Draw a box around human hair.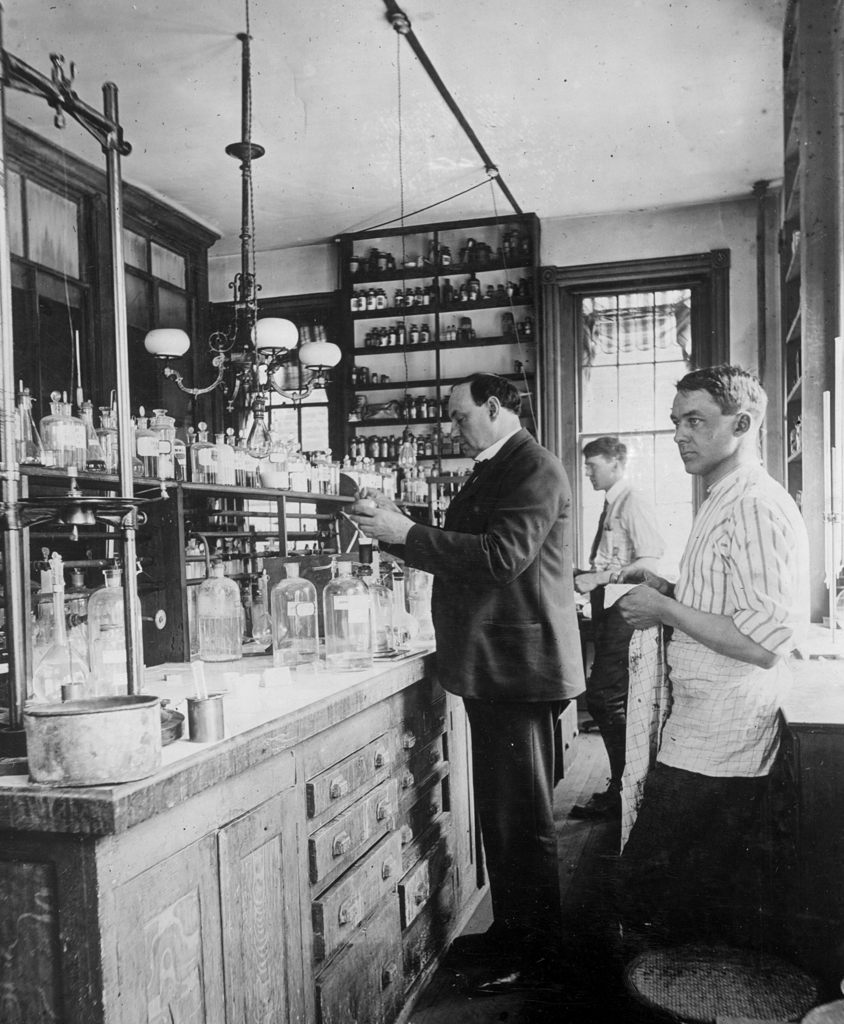
[x1=678, y1=371, x2=767, y2=435].
